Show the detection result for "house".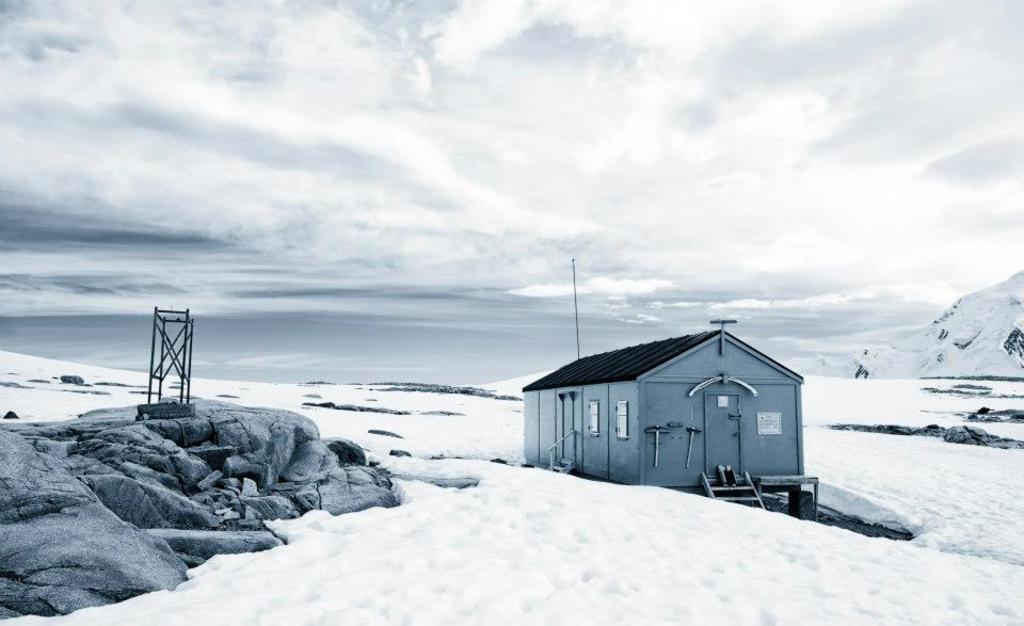
[534, 317, 838, 502].
